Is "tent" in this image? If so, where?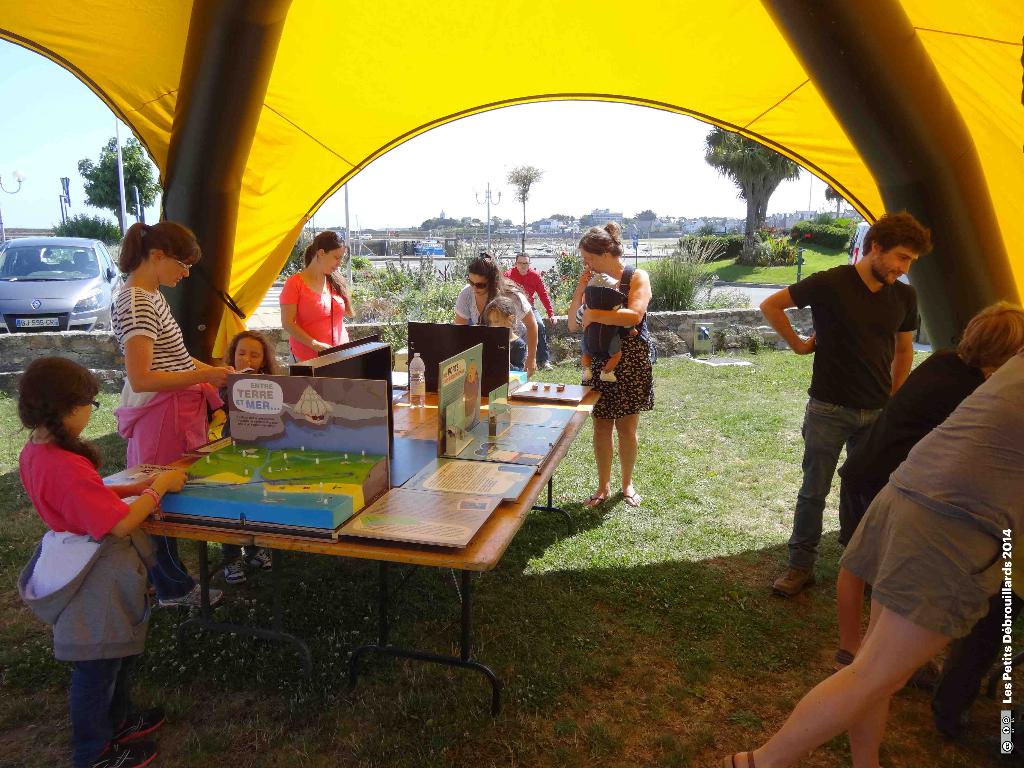
Yes, at region(32, 10, 927, 659).
